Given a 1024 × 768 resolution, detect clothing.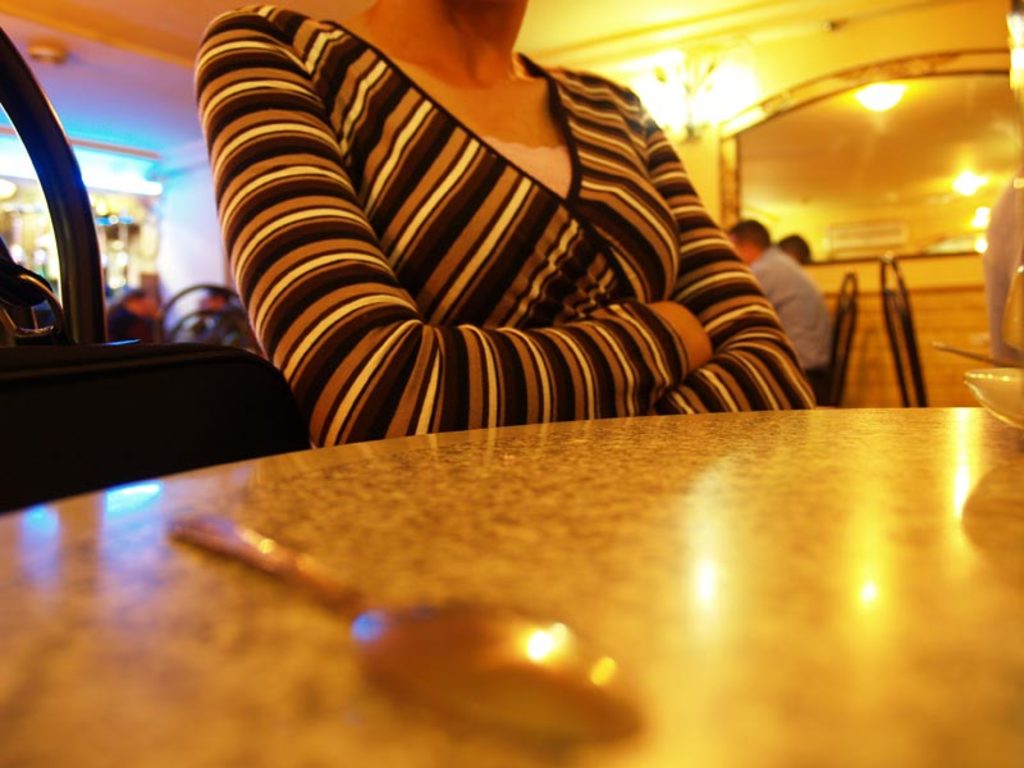
(x1=744, y1=246, x2=831, y2=384).
